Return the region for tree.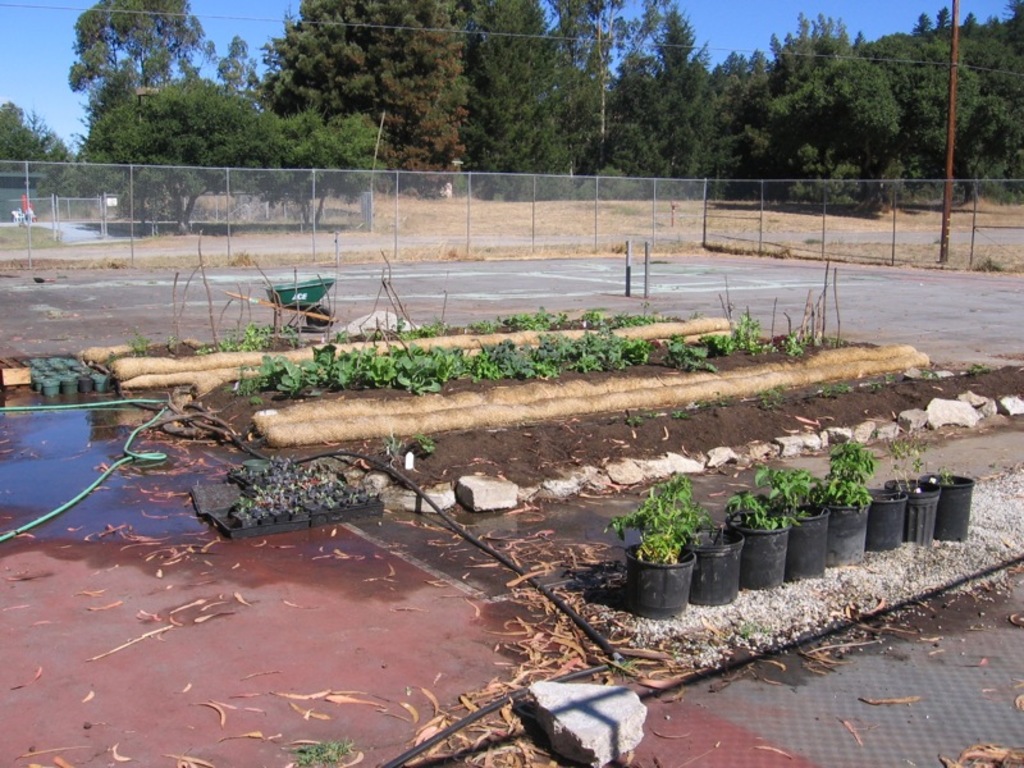
<box>769,14,873,95</box>.
